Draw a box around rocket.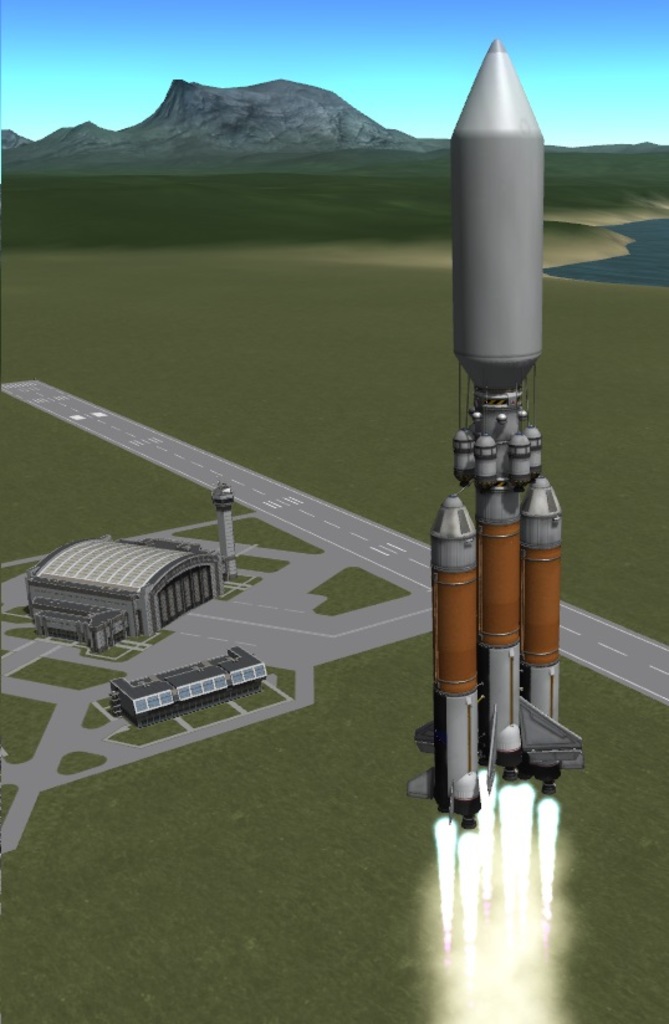
bbox=(398, 40, 586, 831).
